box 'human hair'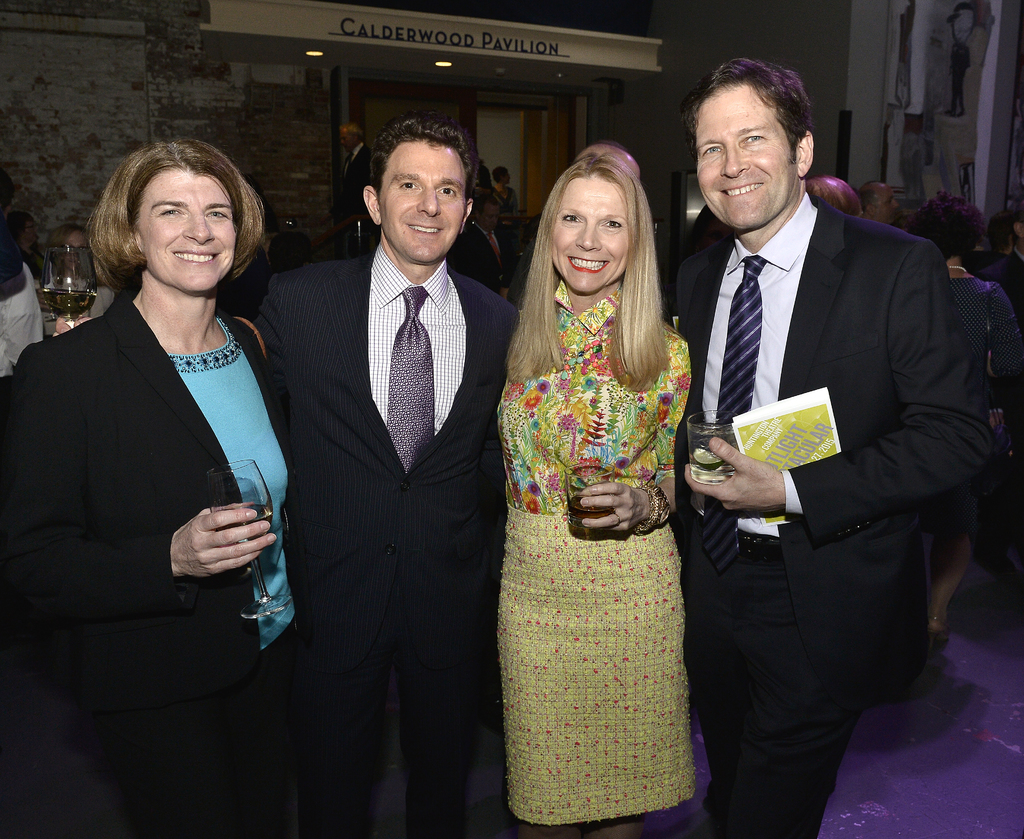
921:196:984:261
